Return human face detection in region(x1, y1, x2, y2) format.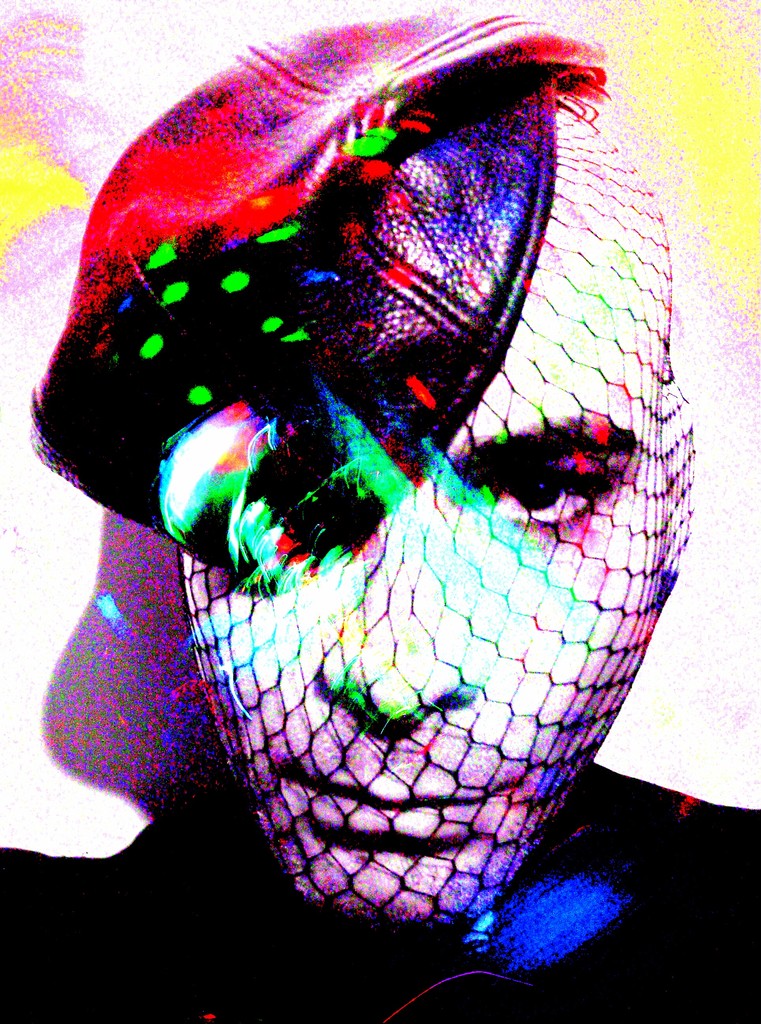
region(179, 97, 694, 934).
